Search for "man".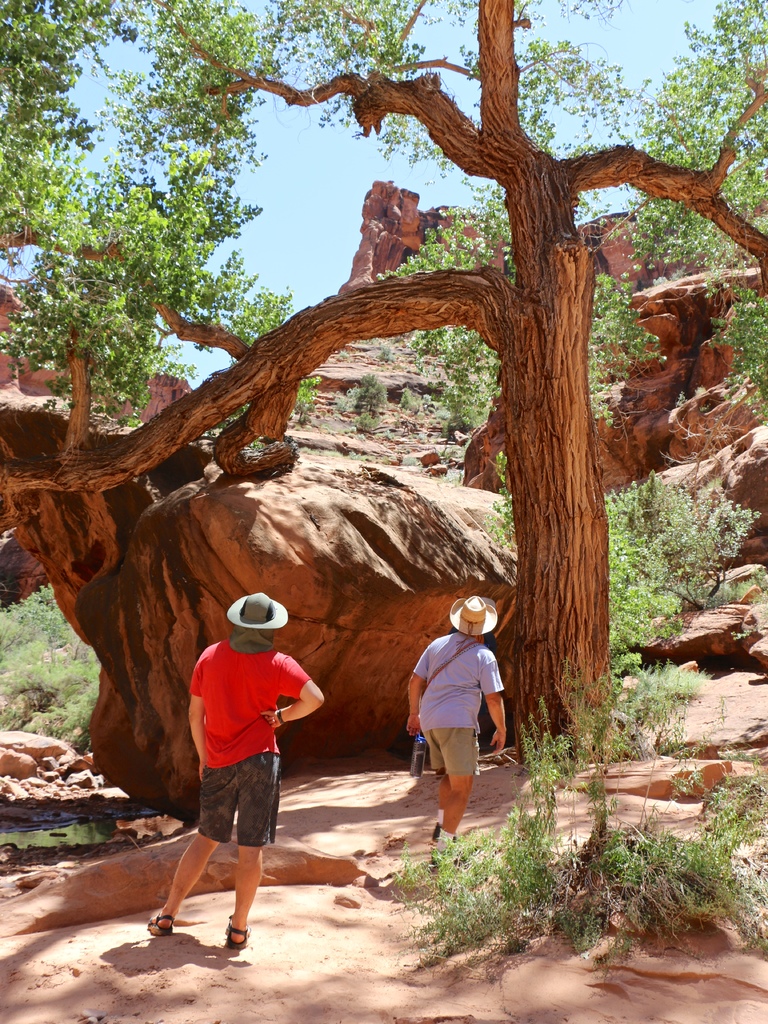
Found at 150,595,322,945.
